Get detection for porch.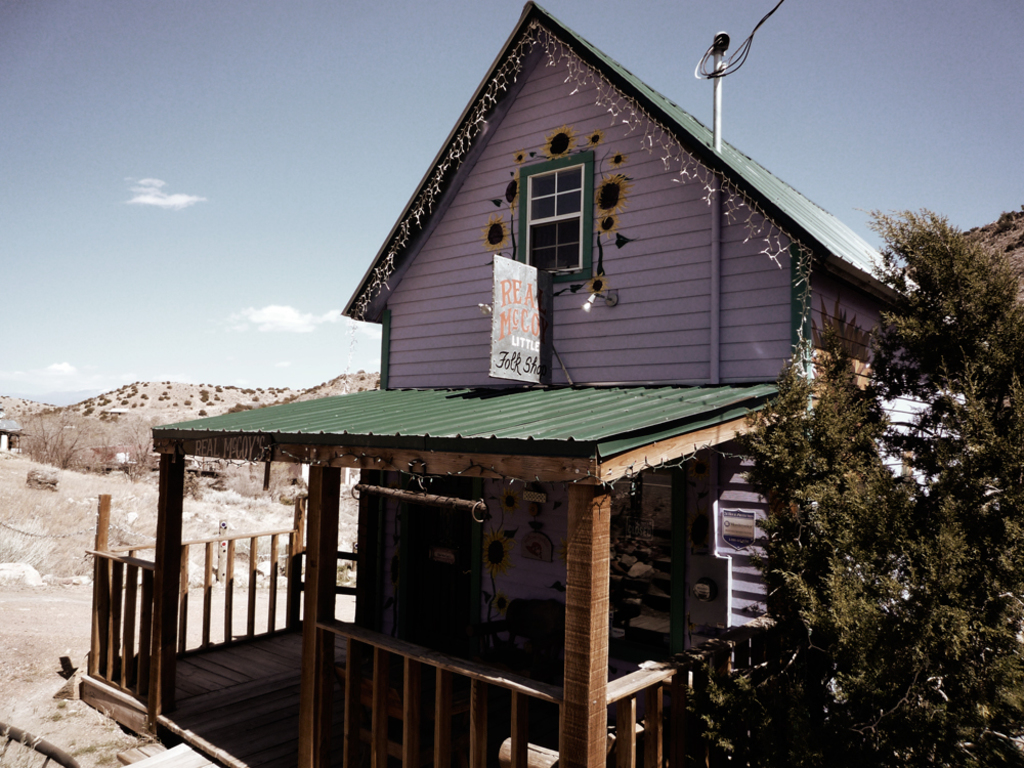
Detection: bbox=[75, 589, 685, 767].
